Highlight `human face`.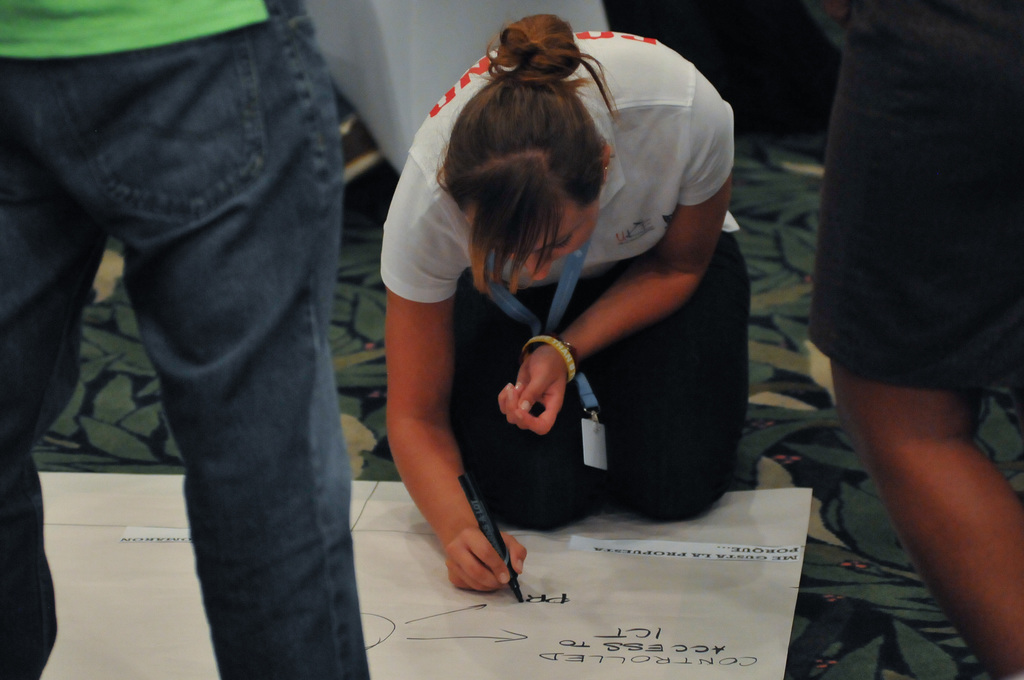
Highlighted region: [479, 208, 598, 282].
